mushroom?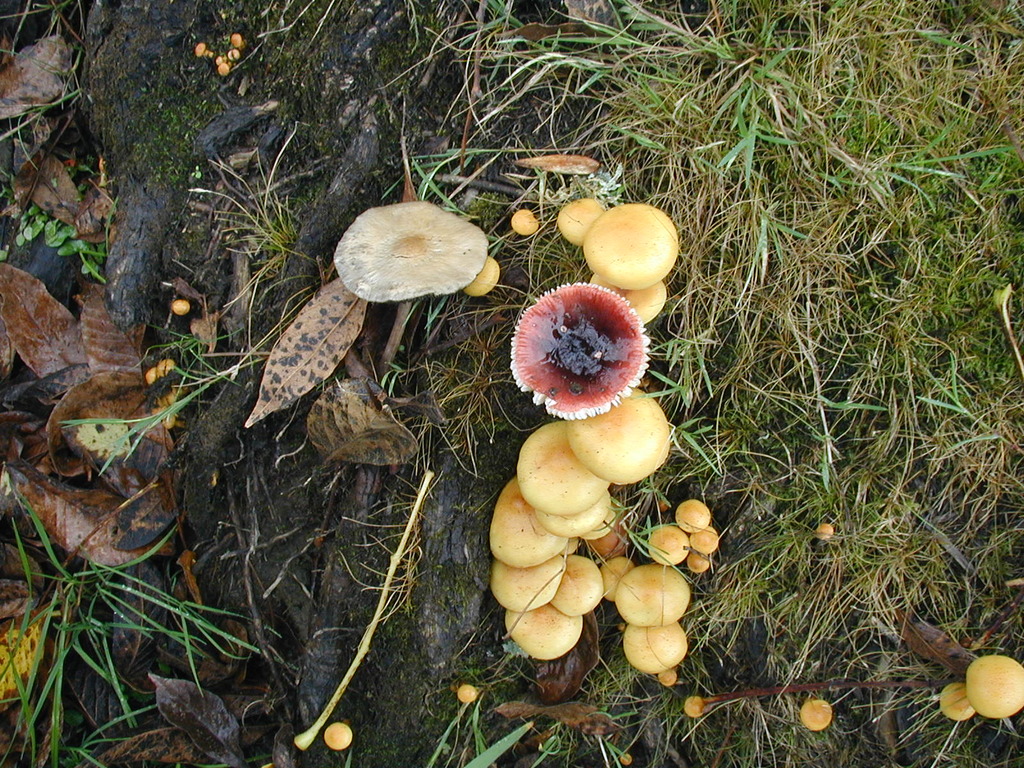
select_region(964, 656, 1023, 722)
